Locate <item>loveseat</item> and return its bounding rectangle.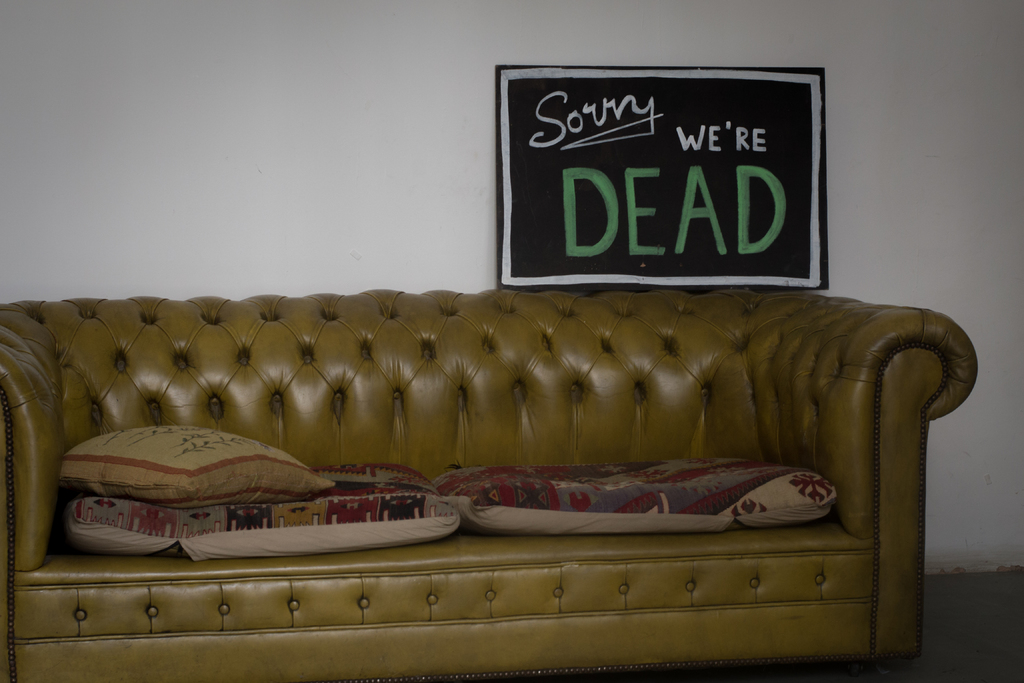
x1=0 y1=250 x2=1000 y2=668.
